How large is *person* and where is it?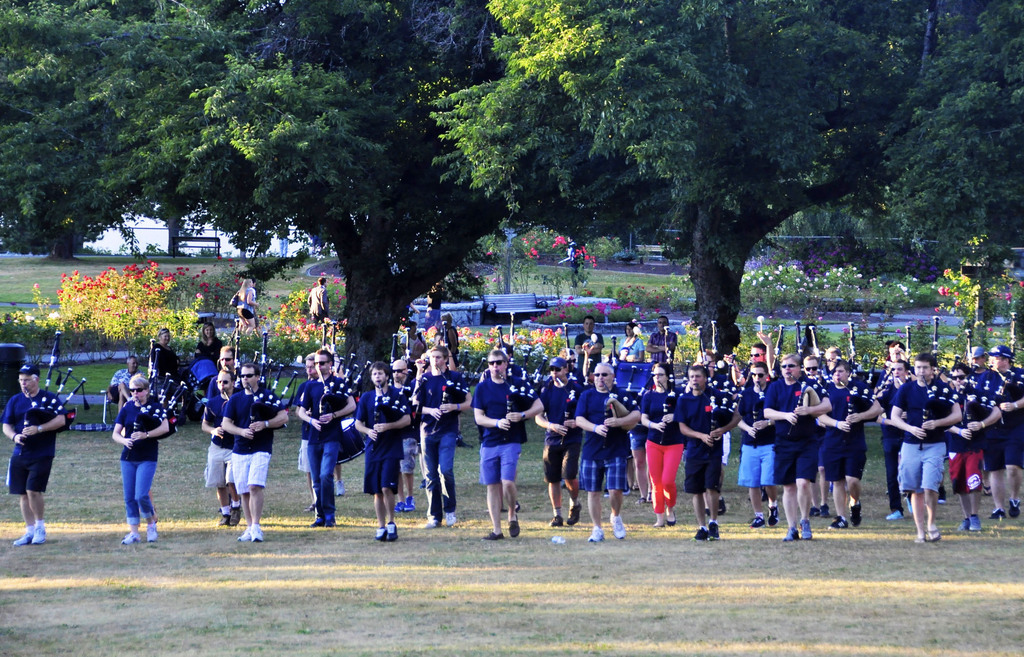
Bounding box: bbox=[817, 357, 885, 527].
